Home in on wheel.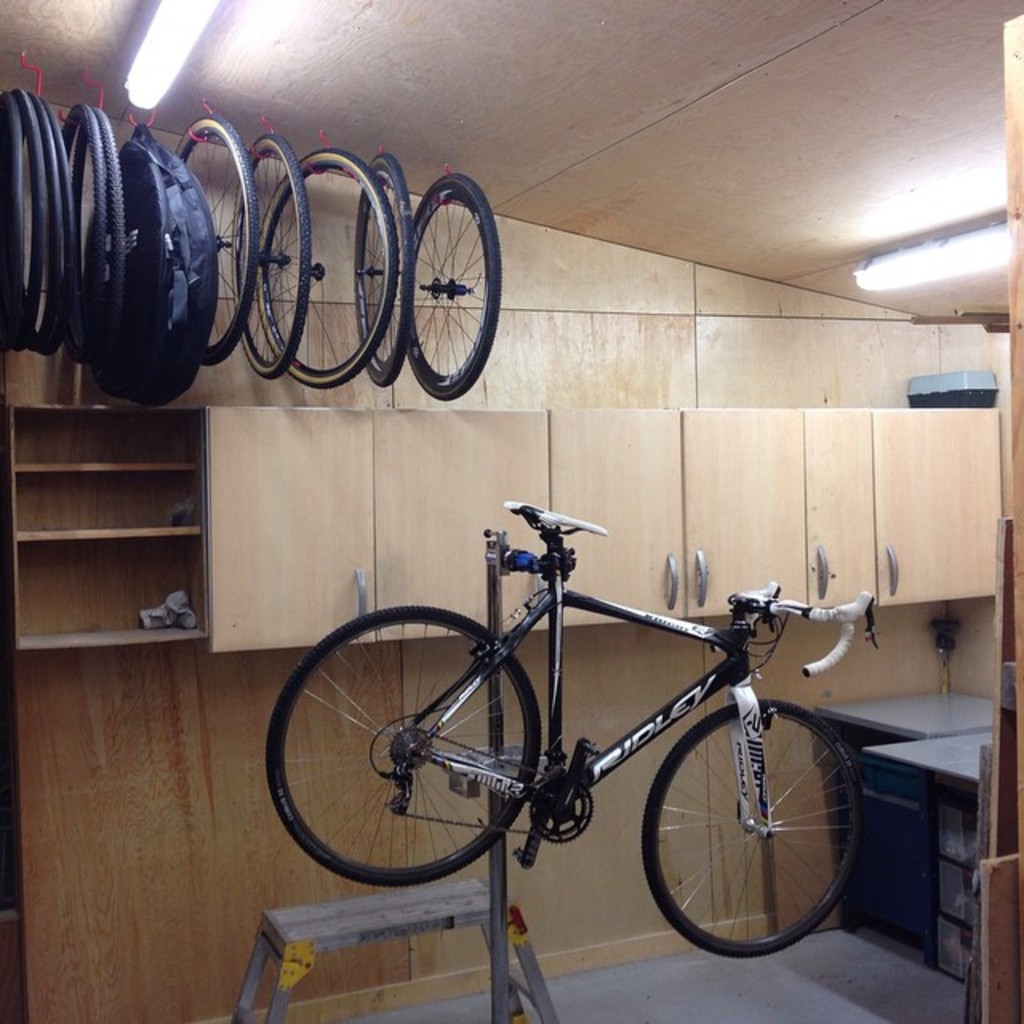
Homed in at <bbox>171, 112, 258, 362</bbox>.
